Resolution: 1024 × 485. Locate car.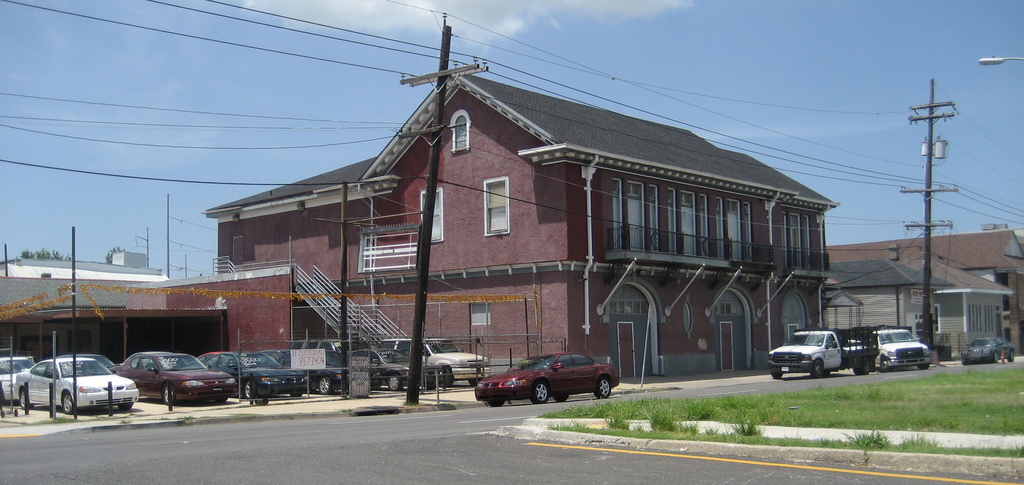
(x1=395, y1=333, x2=486, y2=387).
